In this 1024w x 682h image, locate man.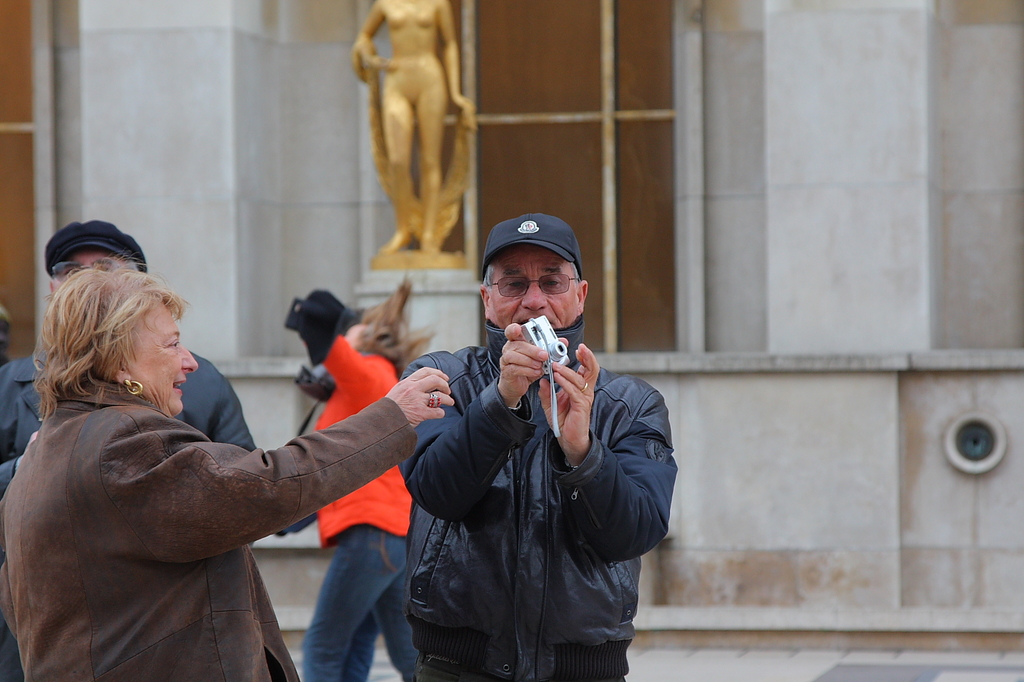
Bounding box: 379,211,670,681.
